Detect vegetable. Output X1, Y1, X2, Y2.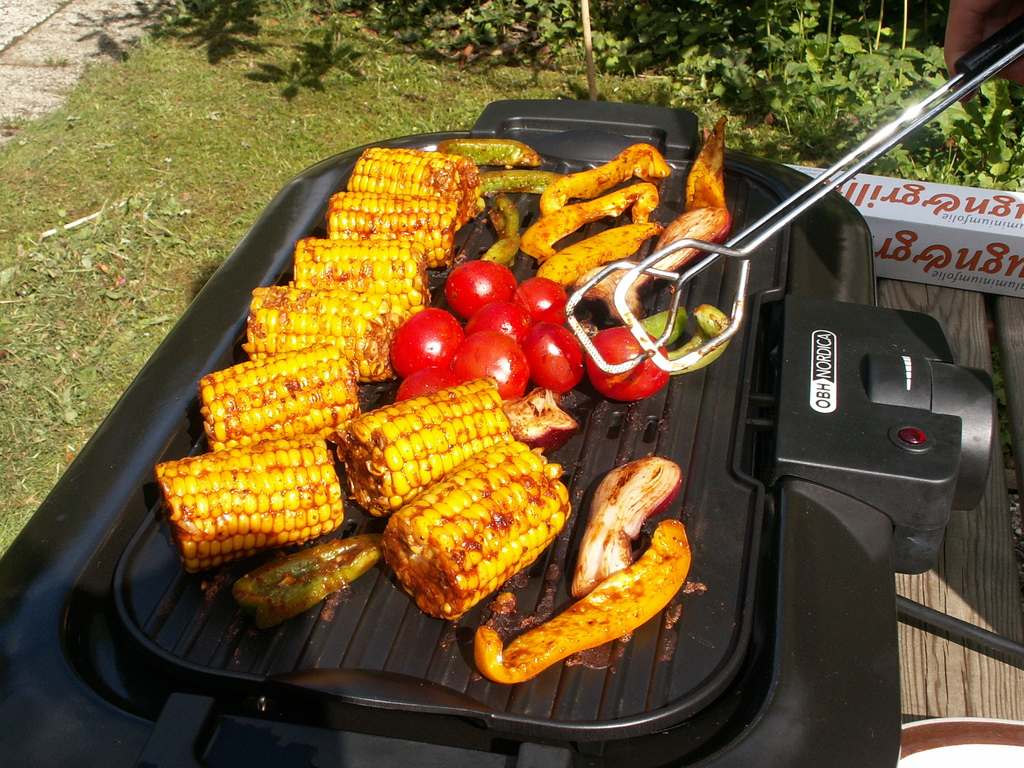
385, 307, 468, 387.
